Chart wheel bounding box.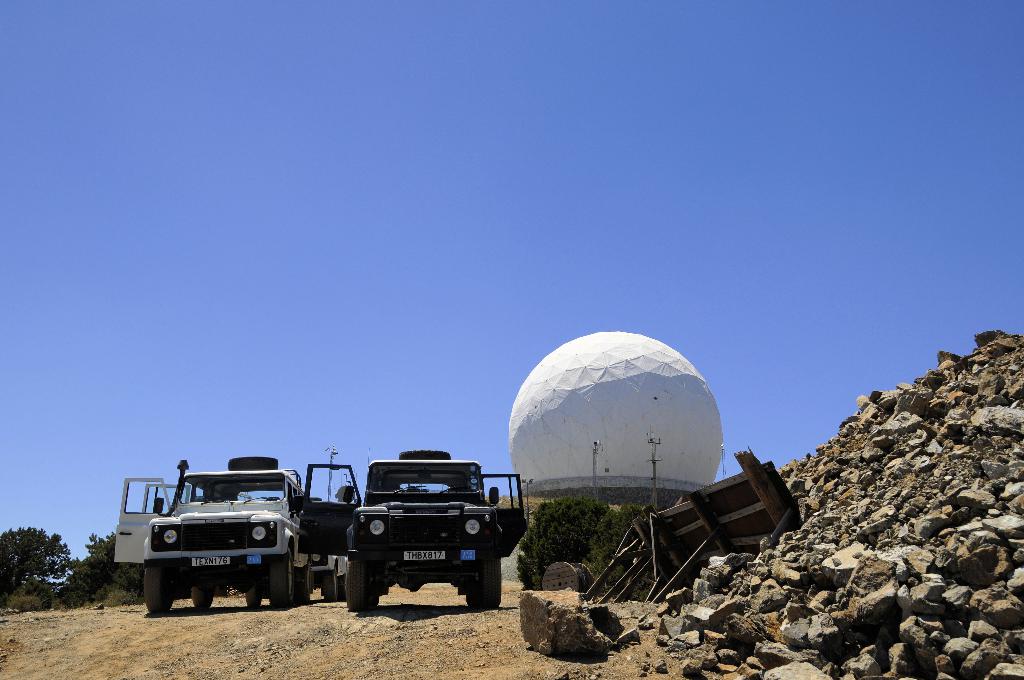
Charted: 292/559/310/605.
